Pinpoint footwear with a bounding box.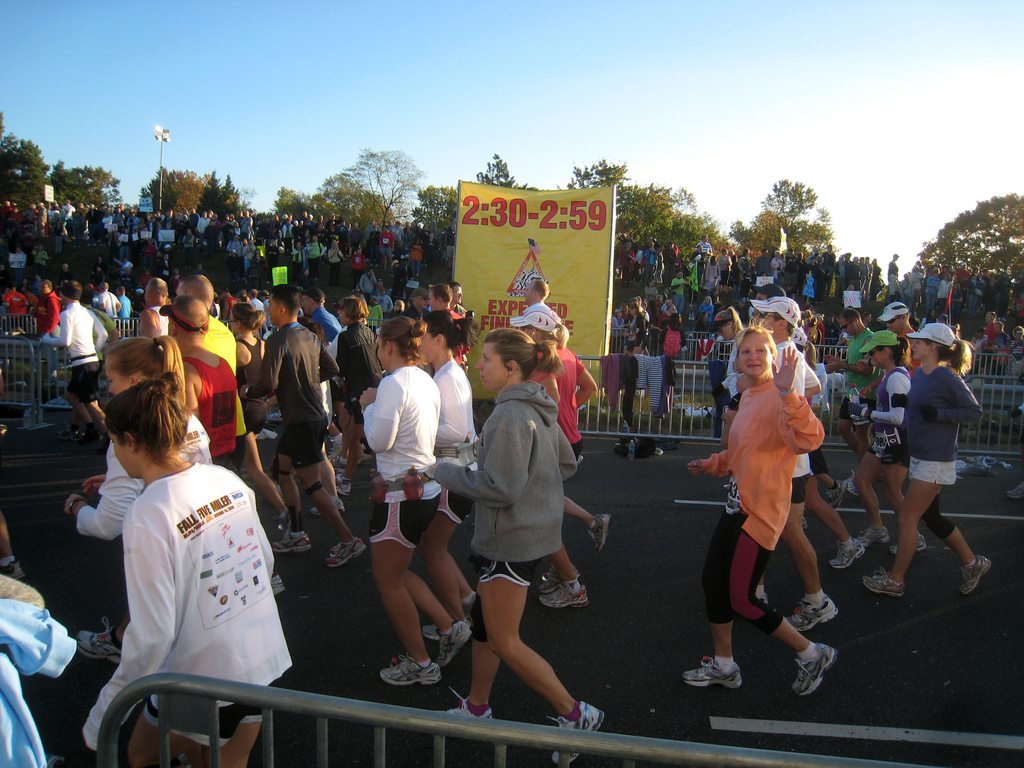
detection(877, 525, 922, 553).
